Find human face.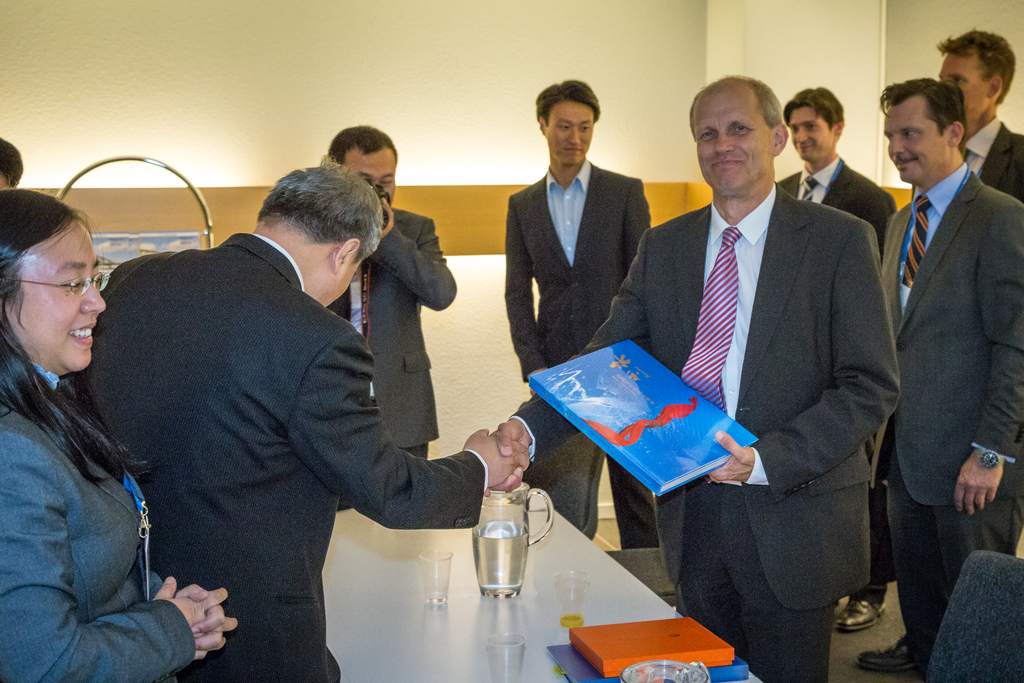
(x1=884, y1=92, x2=945, y2=177).
